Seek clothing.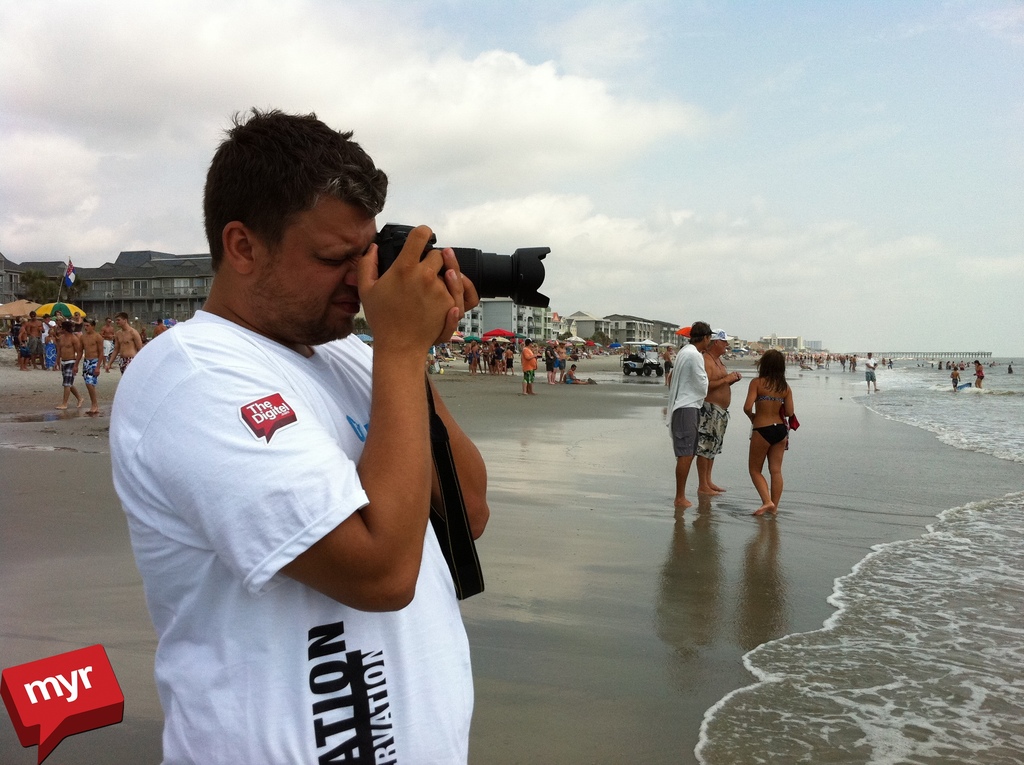
{"left": 695, "top": 398, "right": 732, "bottom": 458}.
